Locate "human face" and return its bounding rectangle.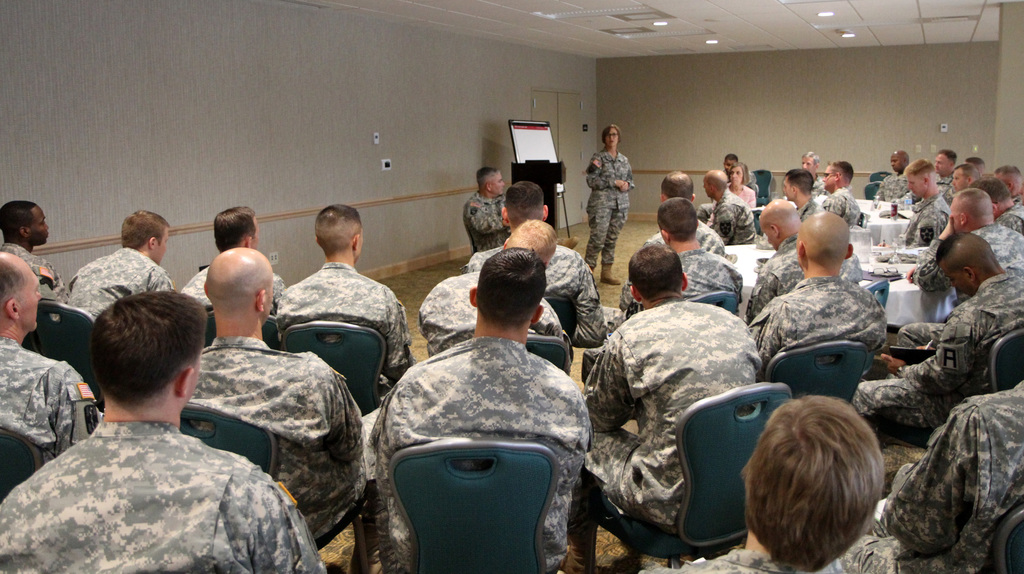
left=729, top=166, right=742, bottom=188.
